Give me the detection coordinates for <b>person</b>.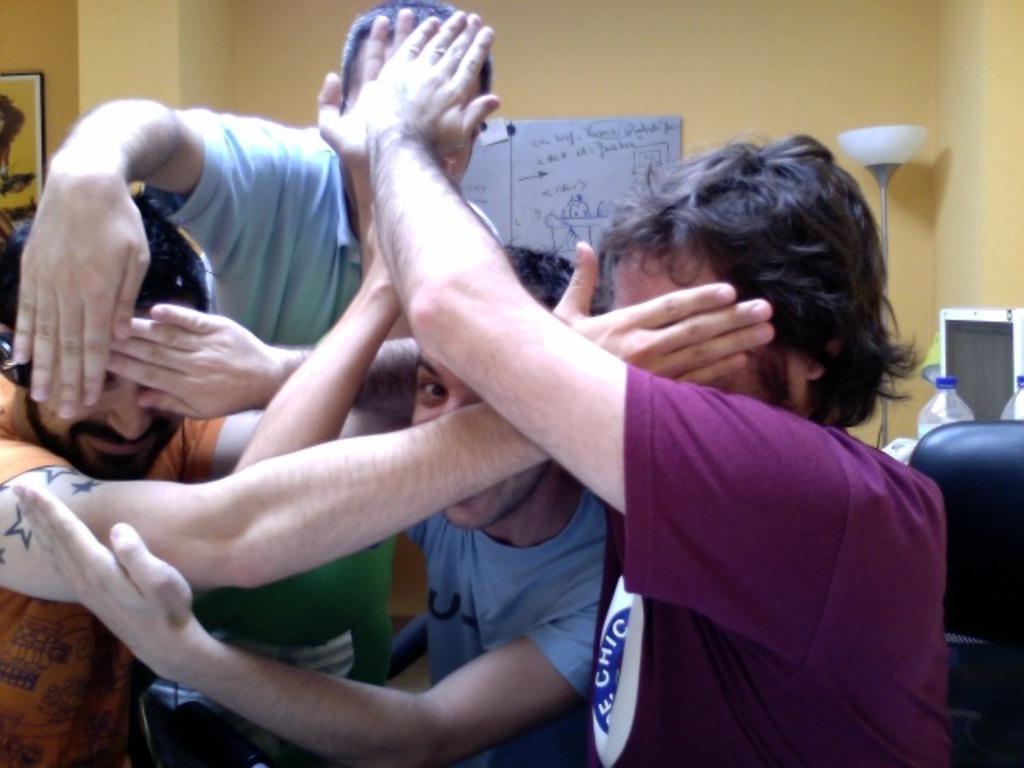
(left=11, top=0, right=501, bottom=766).
